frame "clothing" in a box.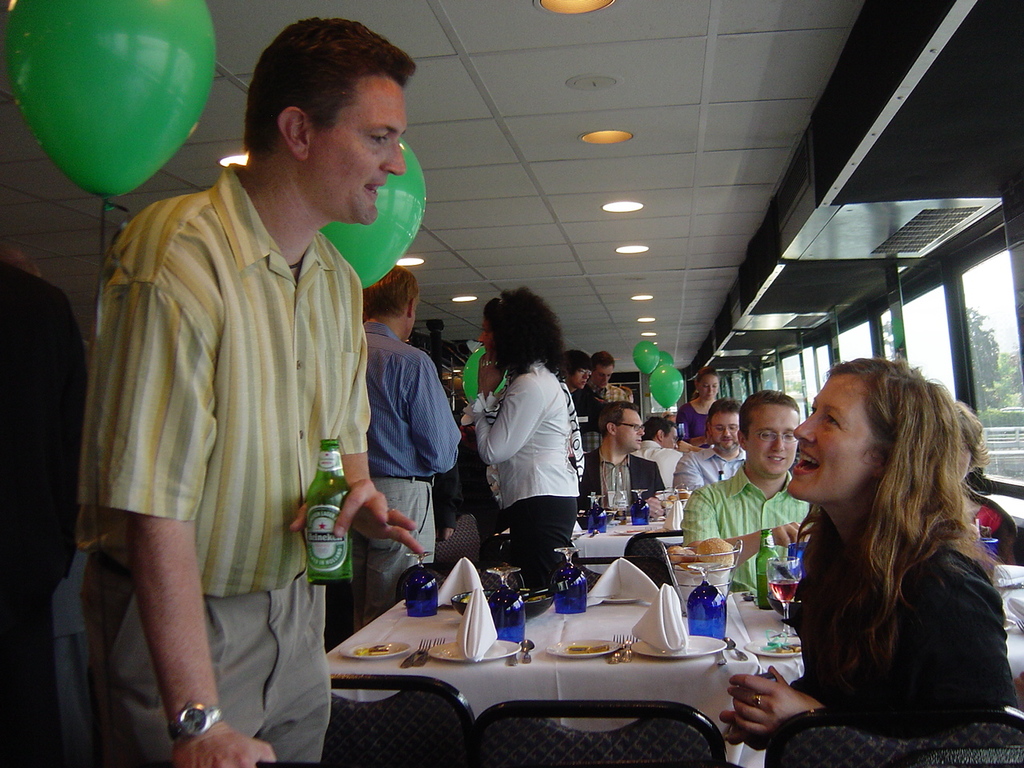
BBox(589, 374, 630, 404).
